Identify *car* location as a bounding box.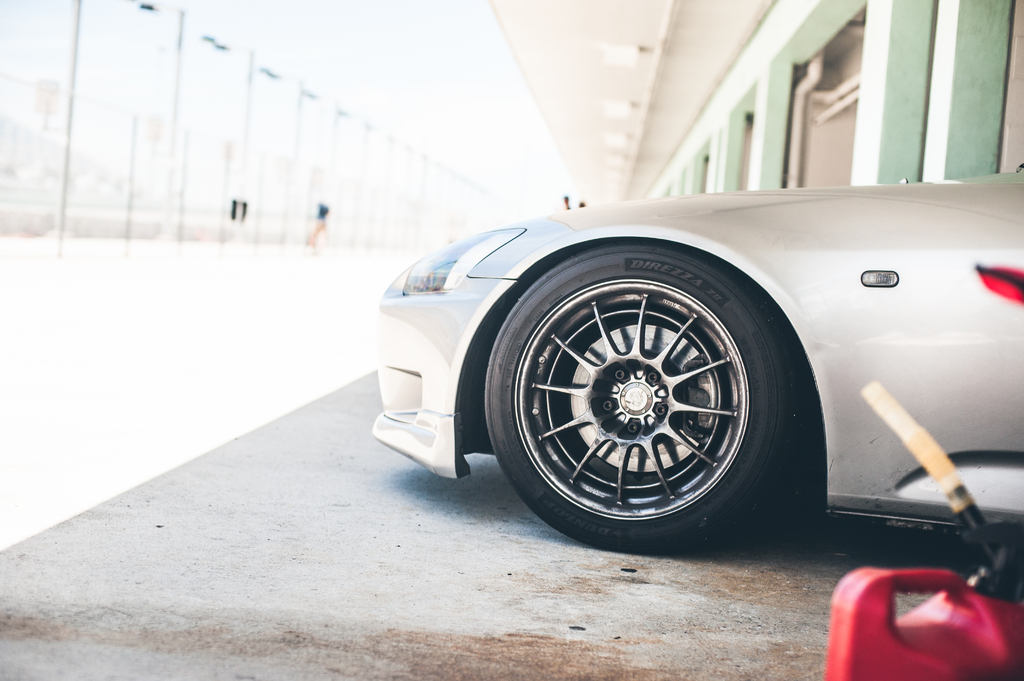
{"x1": 365, "y1": 161, "x2": 1023, "y2": 555}.
